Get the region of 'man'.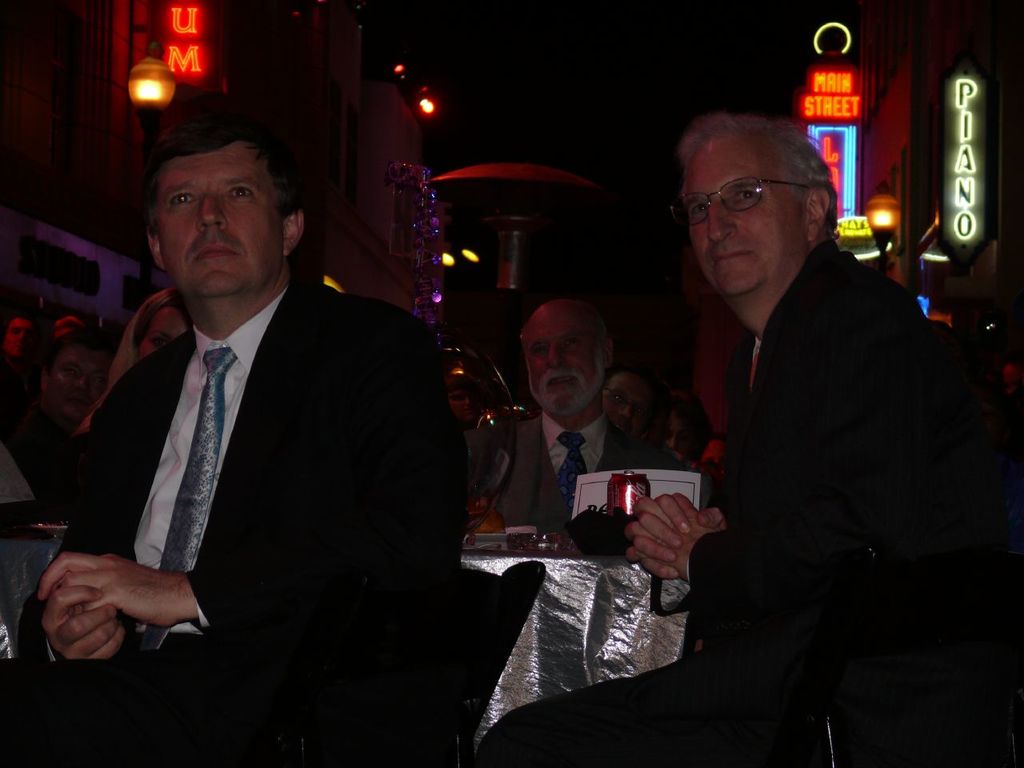
pyautogui.locateOnScreen(42, 102, 489, 732).
